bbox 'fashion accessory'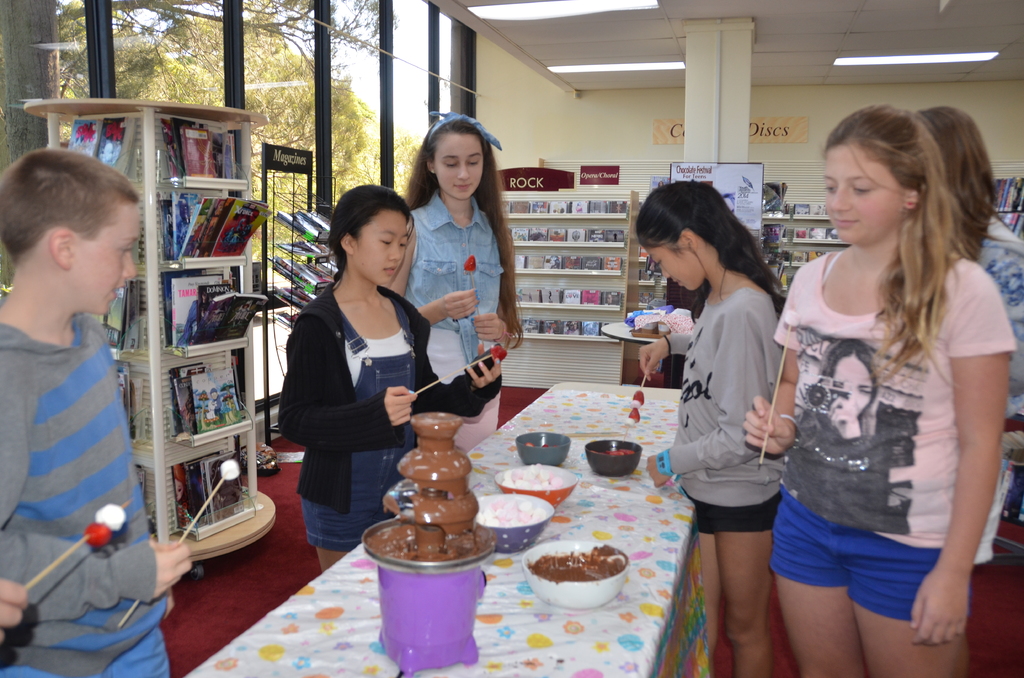
x1=909, y1=197, x2=915, y2=209
